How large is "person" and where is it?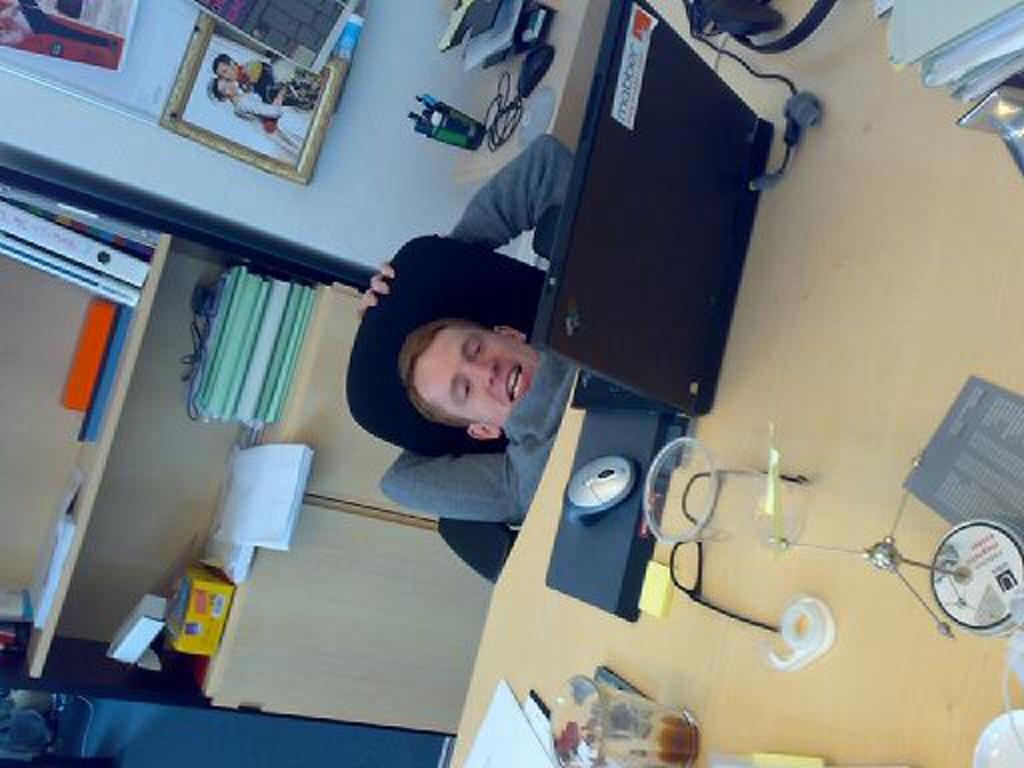
Bounding box: 208:66:314:158.
